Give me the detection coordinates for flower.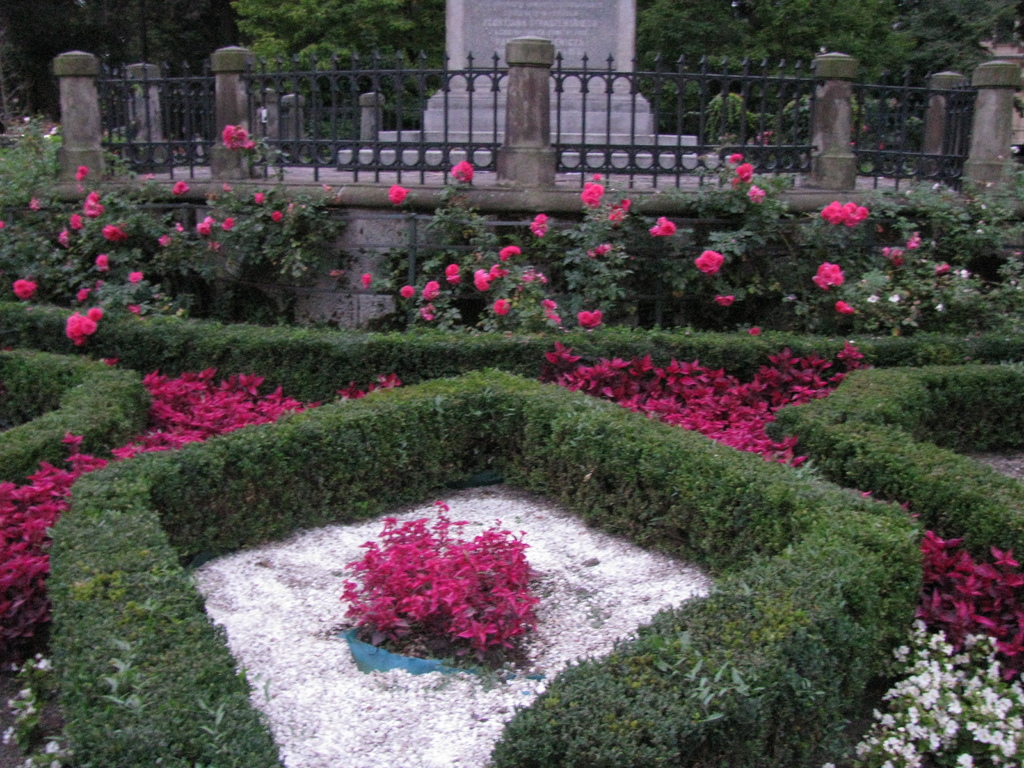
detection(271, 211, 284, 223).
